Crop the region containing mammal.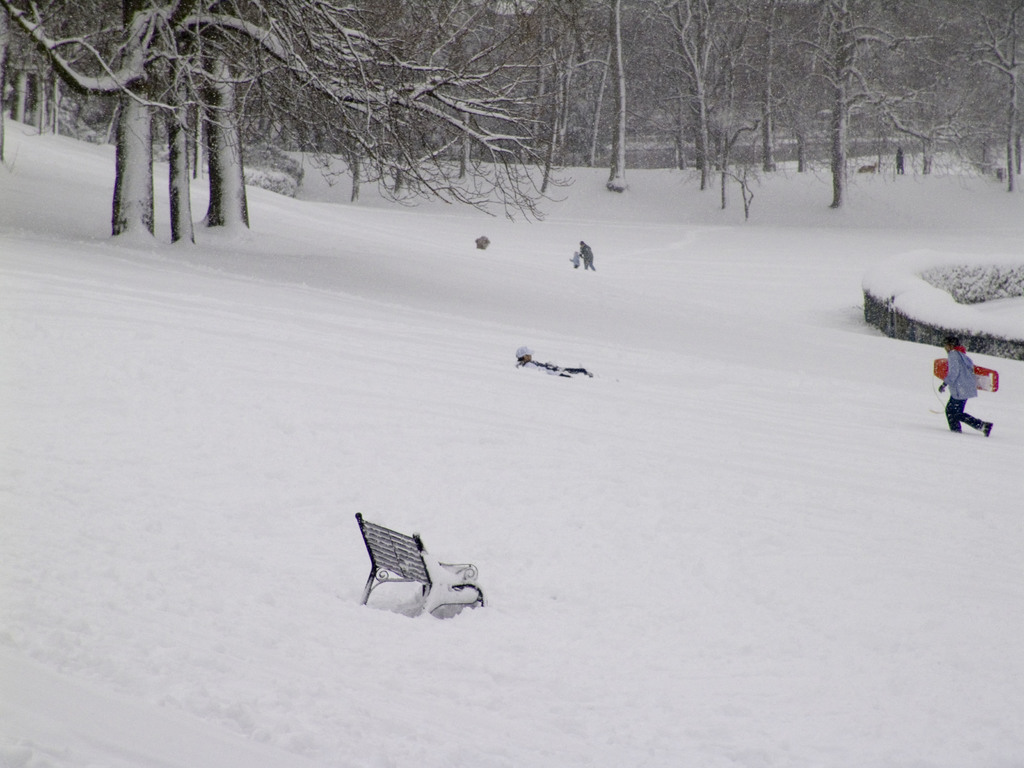
Crop region: 942,339,1006,433.
